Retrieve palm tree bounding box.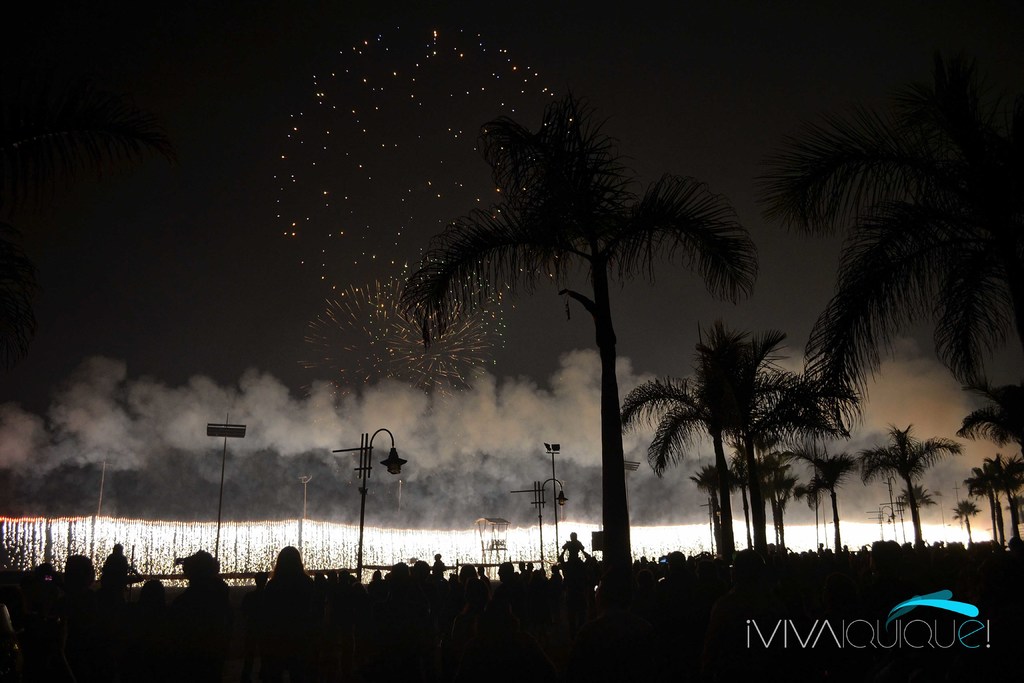
Bounding box: (952,495,973,532).
